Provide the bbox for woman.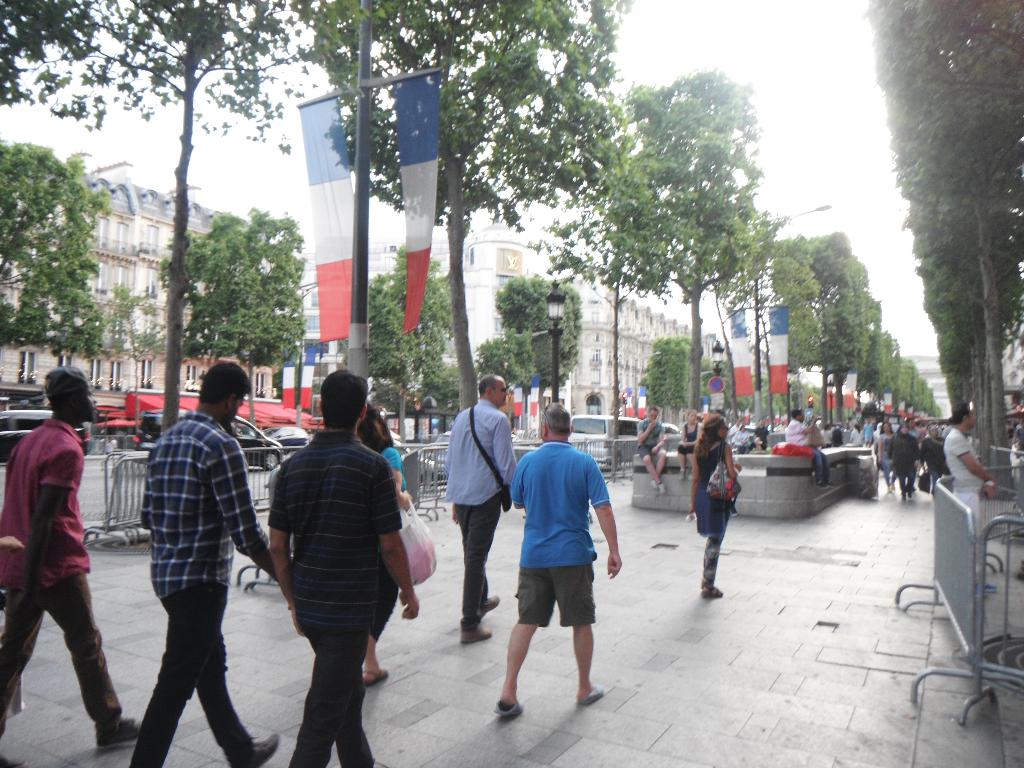
<bbox>356, 401, 415, 683</bbox>.
